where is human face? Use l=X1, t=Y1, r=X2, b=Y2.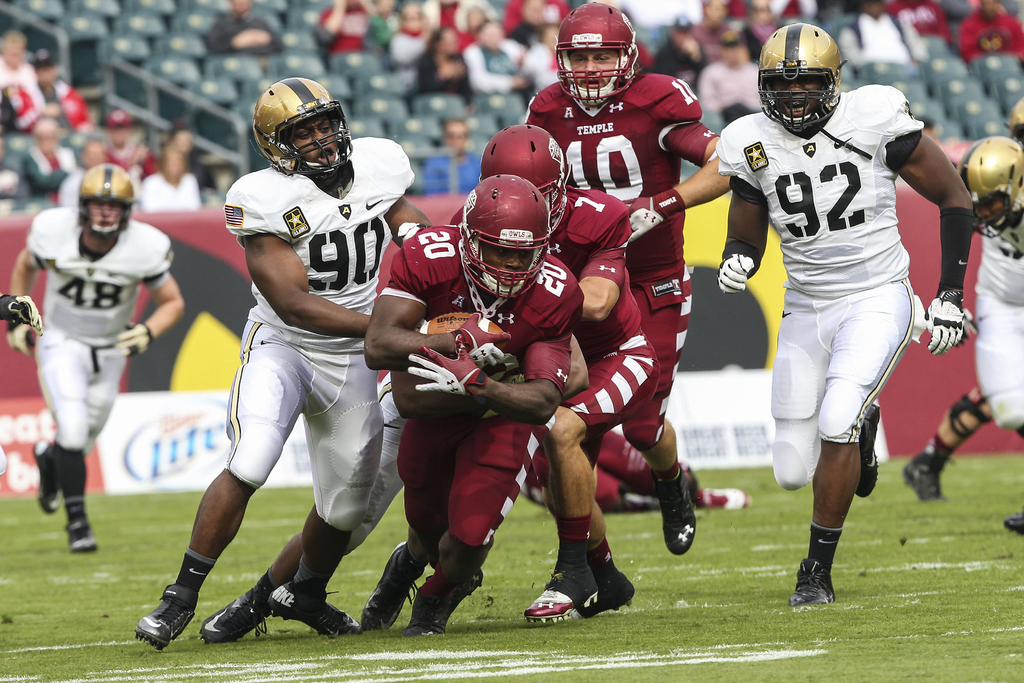
l=477, t=236, r=534, b=290.
